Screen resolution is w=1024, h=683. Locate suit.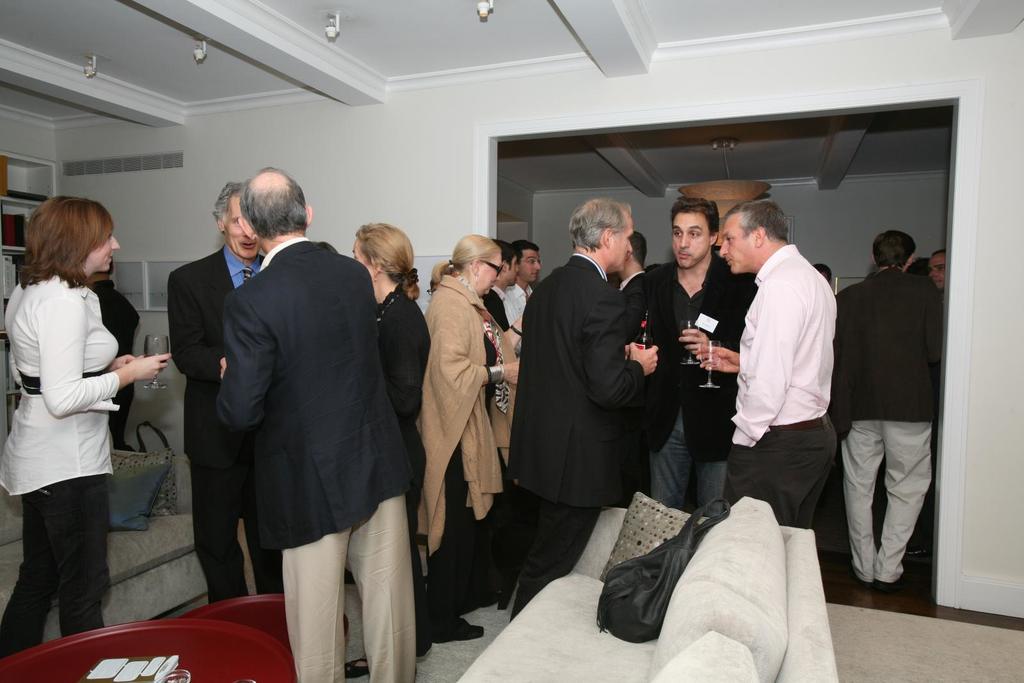
l=214, t=232, r=413, b=682.
